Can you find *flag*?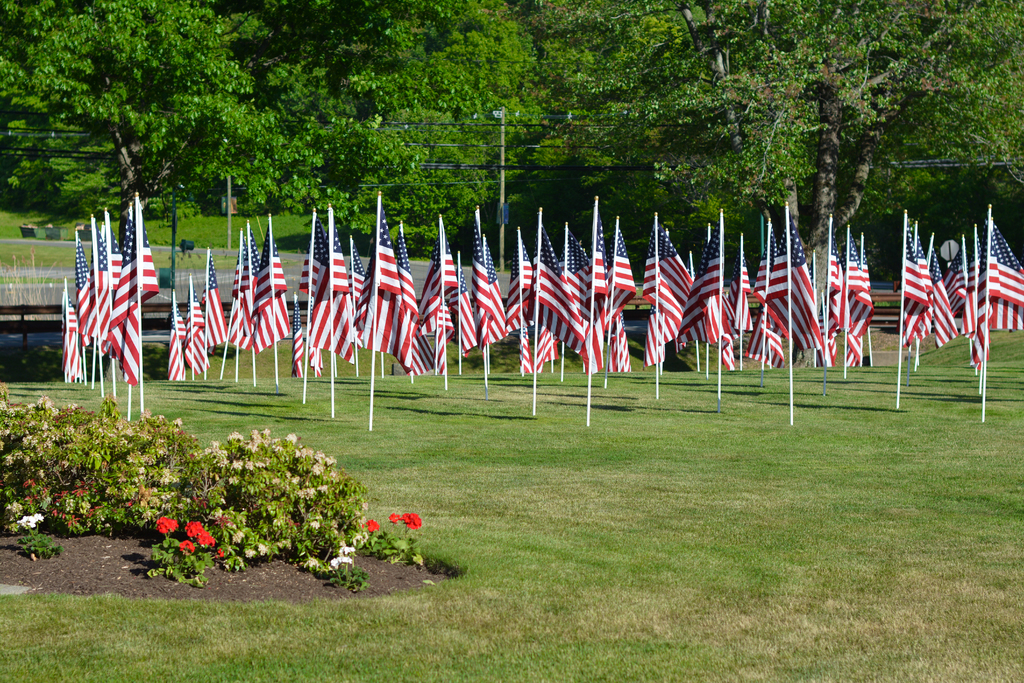
Yes, bounding box: Rect(908, 236, 979, 389).
